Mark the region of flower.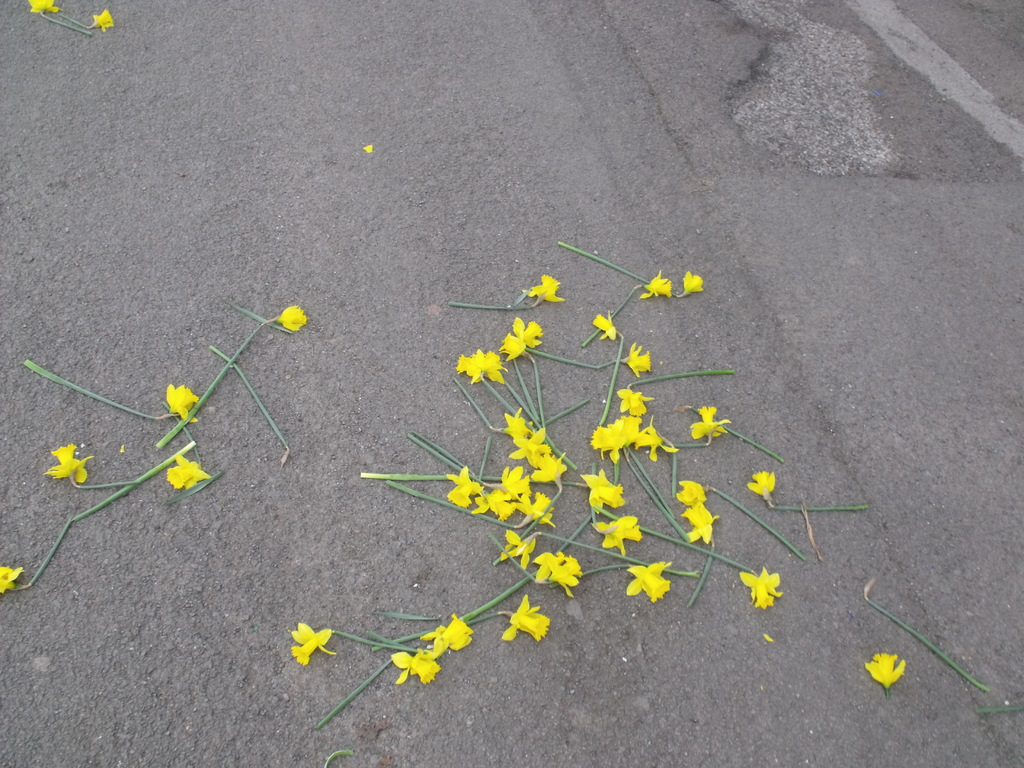
Region: <box>579,468,626,515</box>.
